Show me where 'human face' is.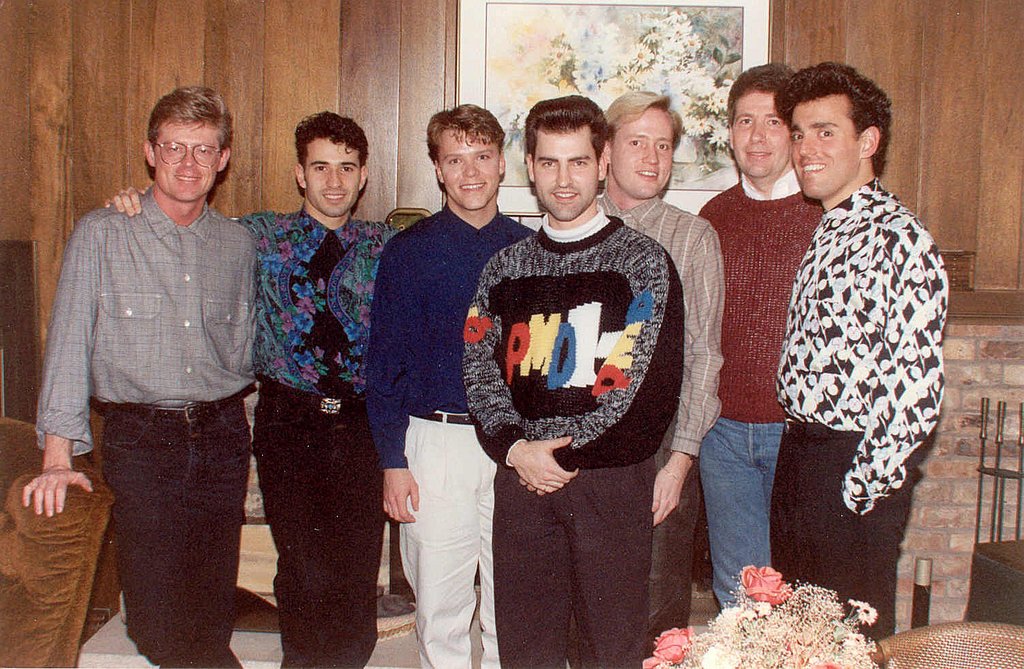
'human face' is at [722,86,783,186].
